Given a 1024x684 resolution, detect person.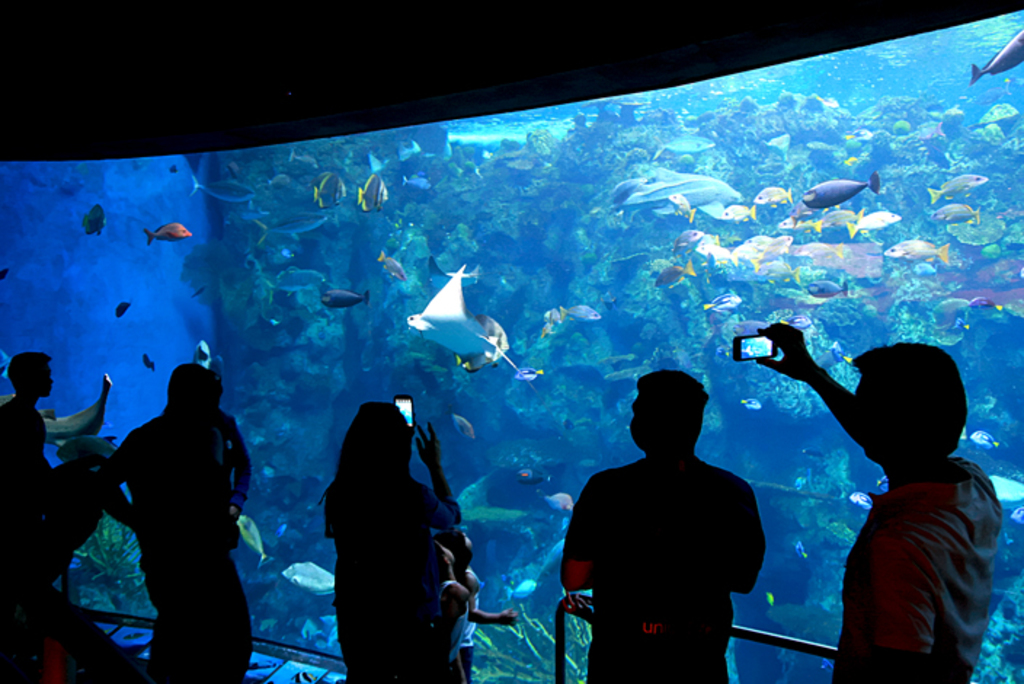
box(96, 357, 252, 683).
